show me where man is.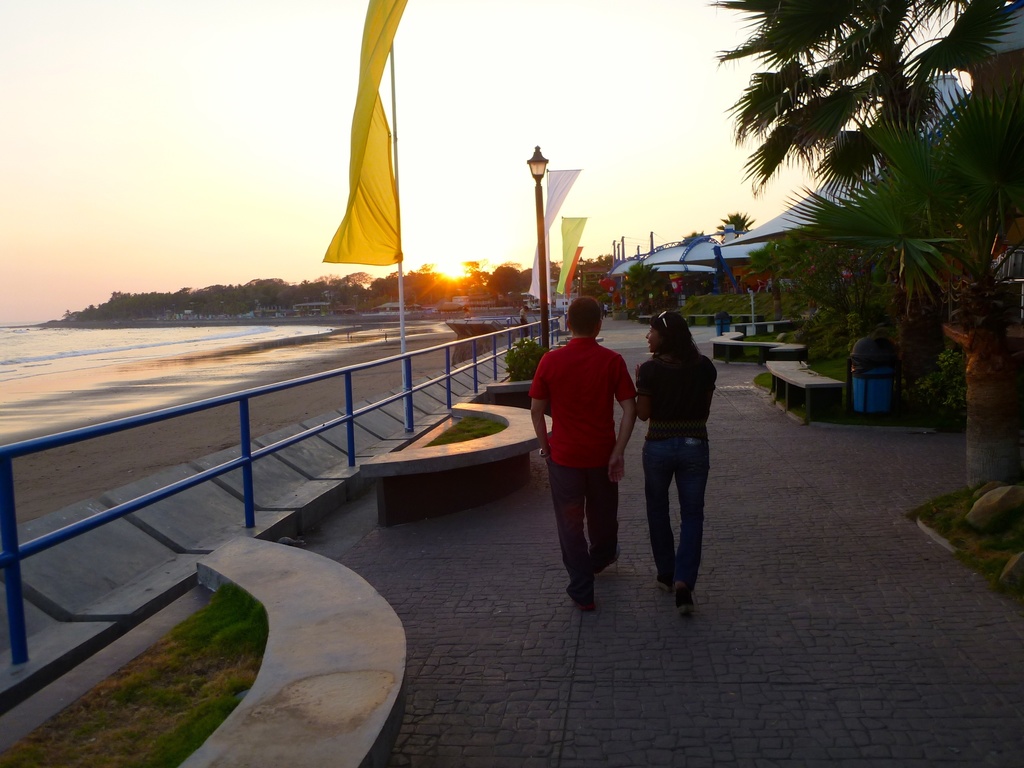
man is at bbox(536, 294, 637, 616).
